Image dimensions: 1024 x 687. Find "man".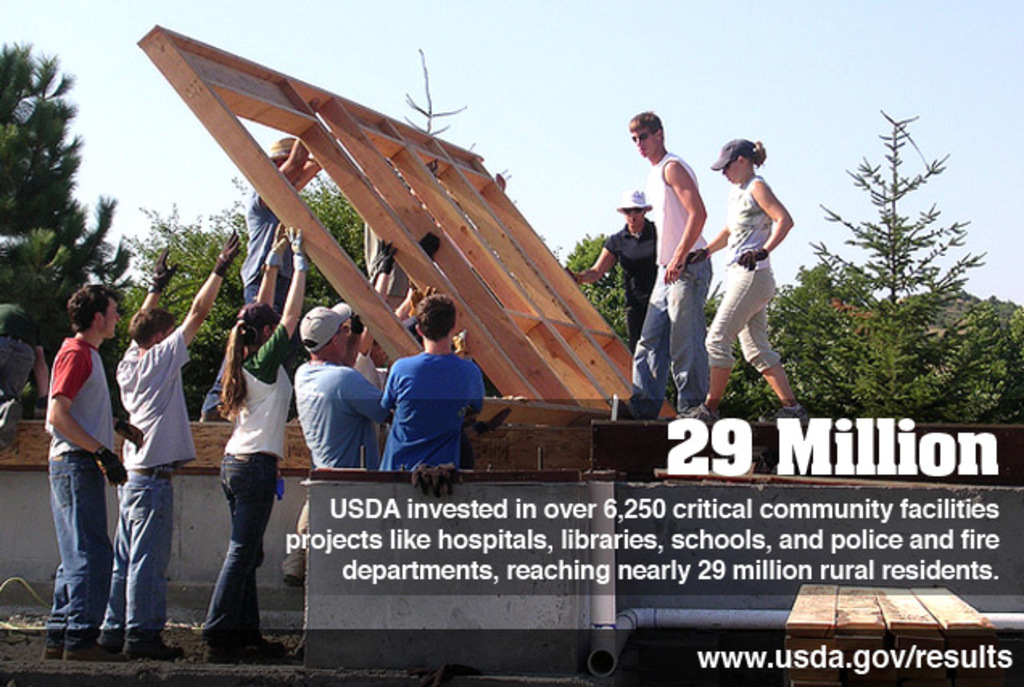
{"left": 646, "top": 87, "right": 707, "bottom": 423}.
